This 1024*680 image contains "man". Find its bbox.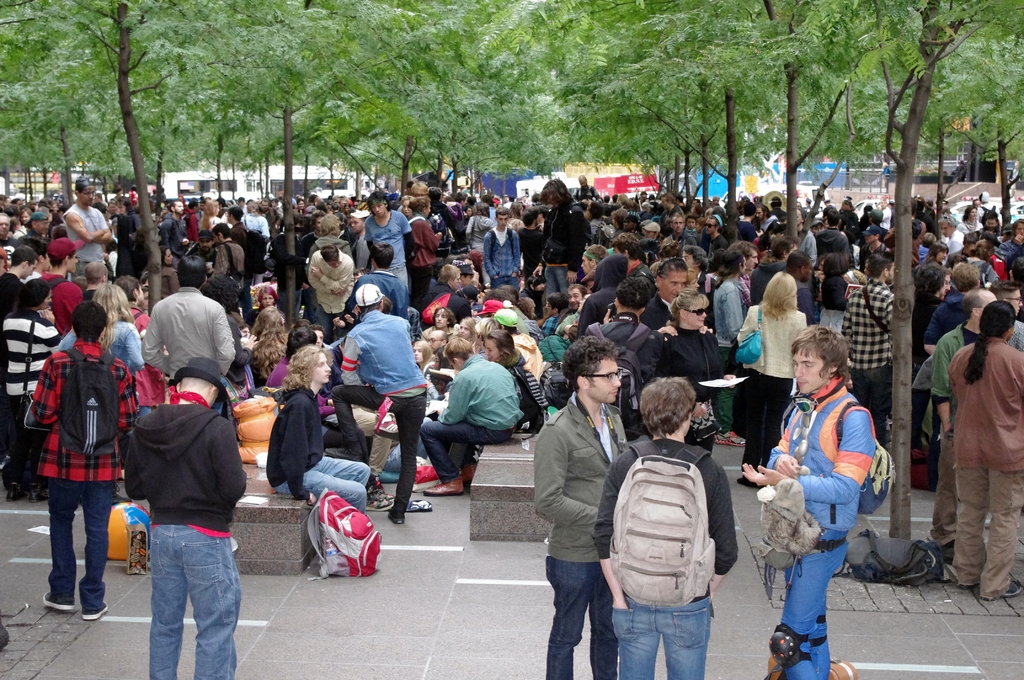
x1=796, y1=207, x2=817, y2=266.
